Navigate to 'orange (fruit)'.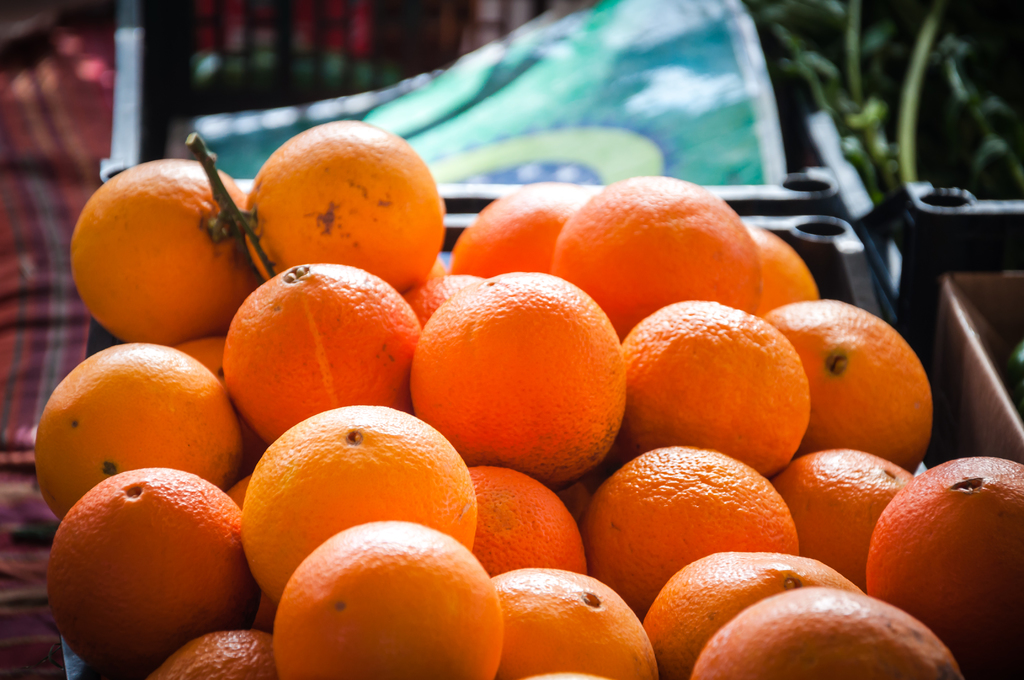
Navigation target: locate(687, 587, 959, 679).
